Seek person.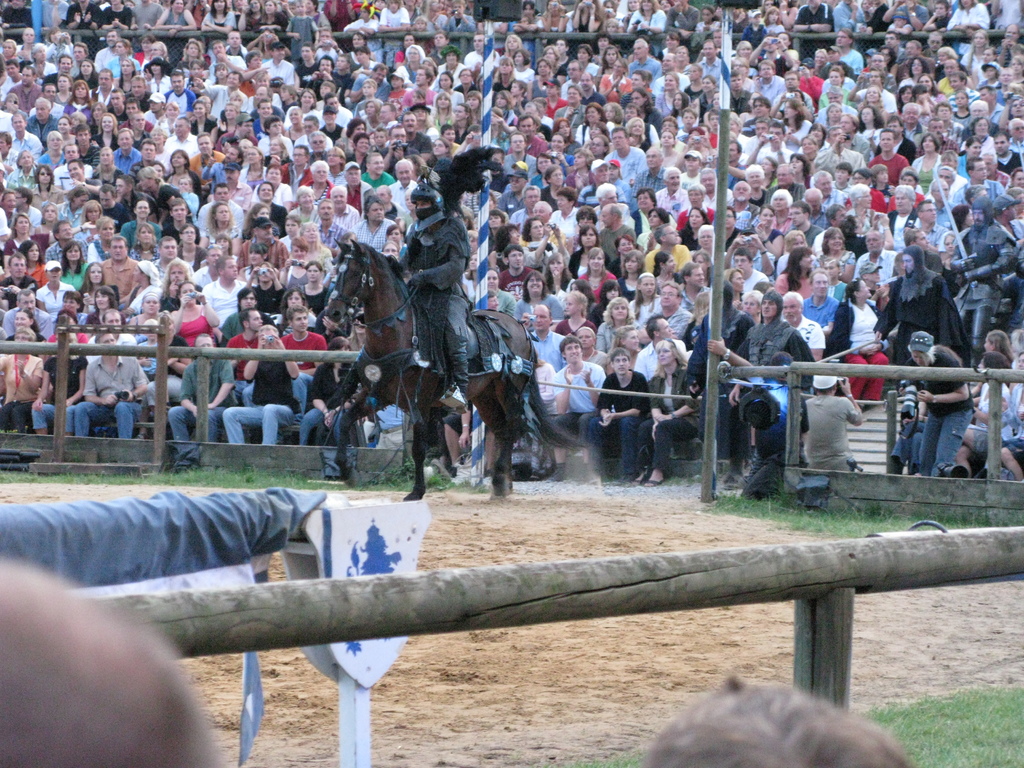
BBox(0, 330, 44, 425).
